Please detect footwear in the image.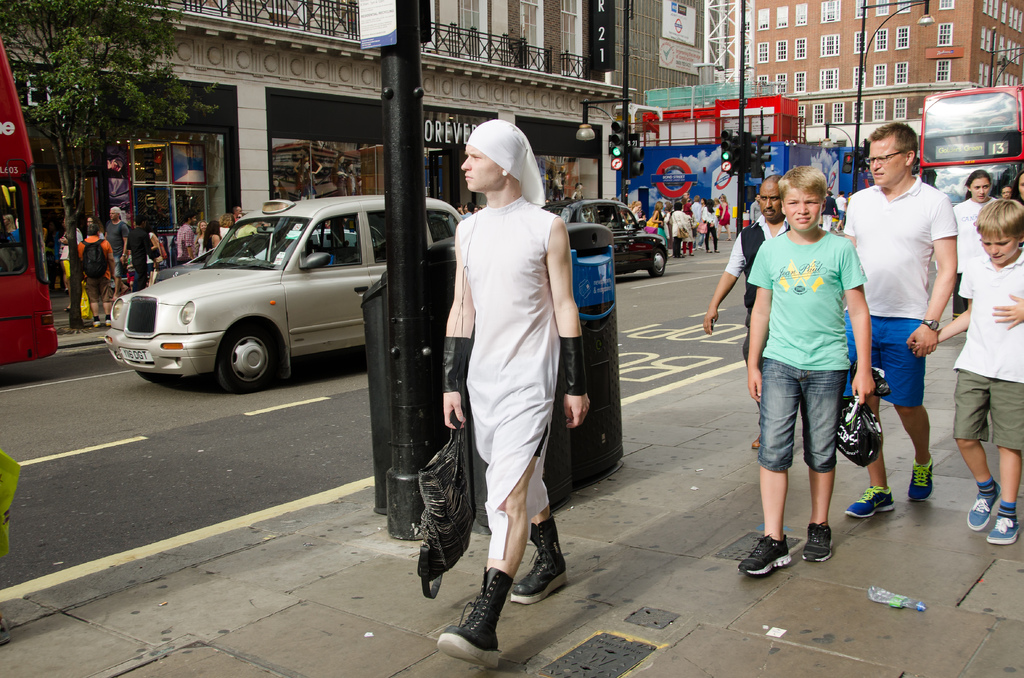
[x1=737, y1=528, x2=792, y2=580].
